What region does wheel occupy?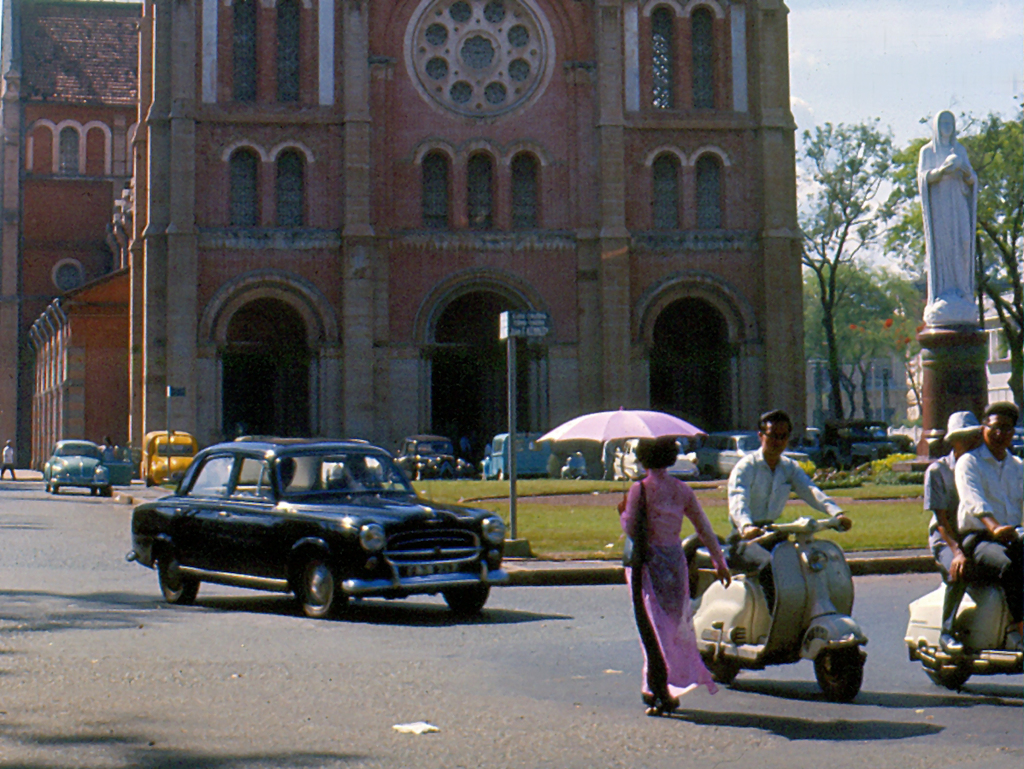
box(811, 650, 868, 699).
